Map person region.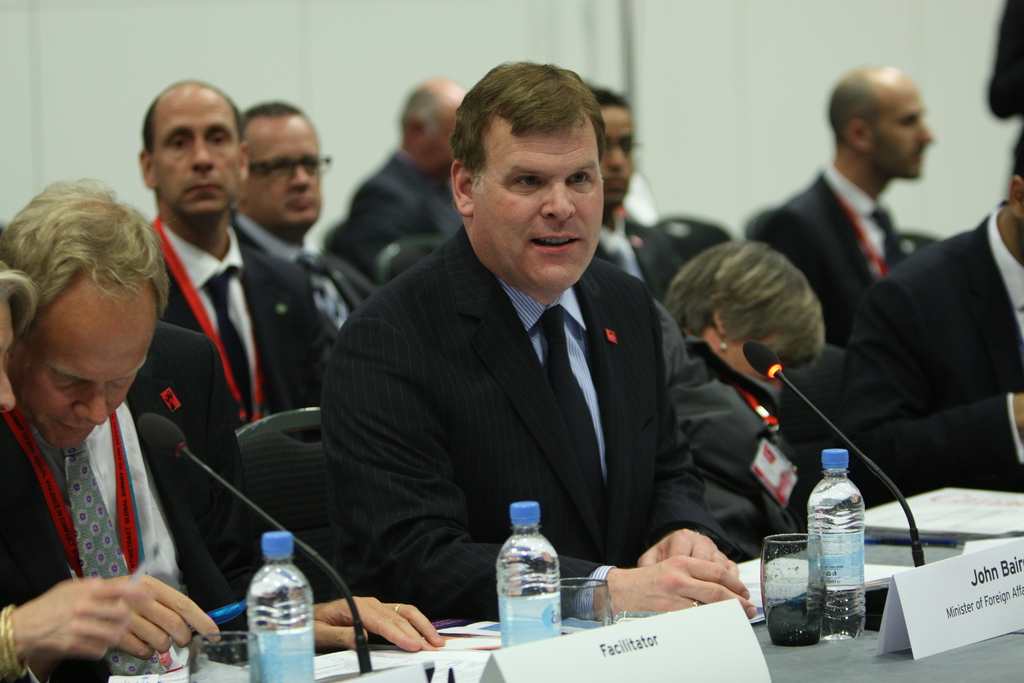
Mapped to l=140, t=81, r=332, b=442.
